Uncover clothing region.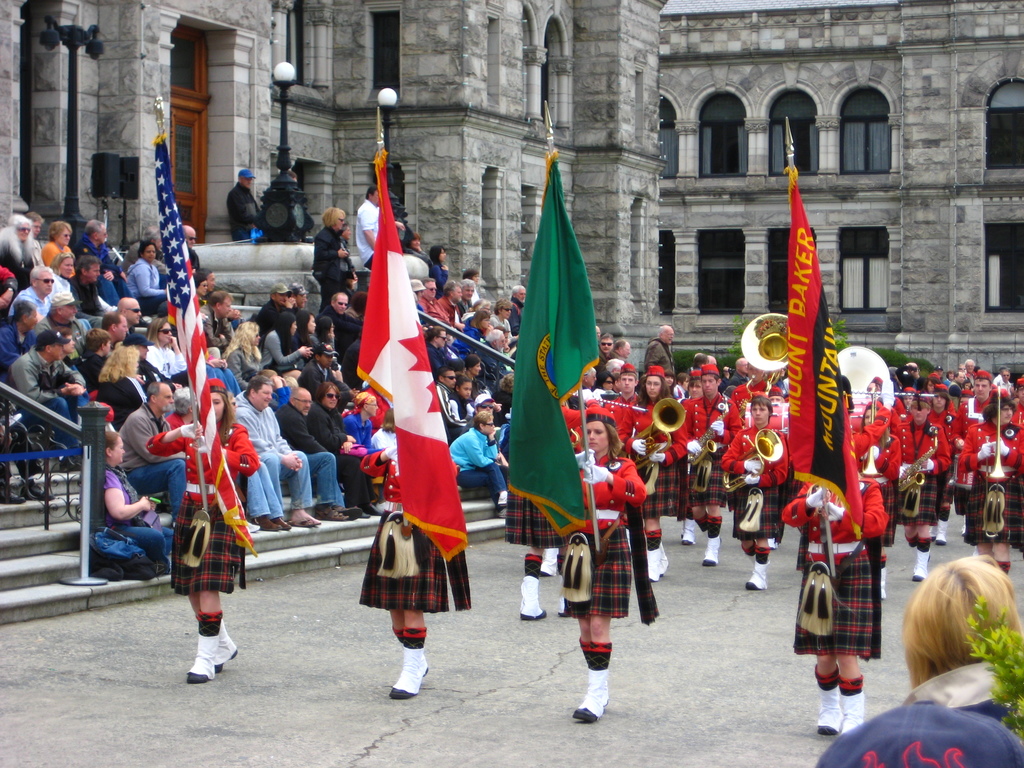
Uncovered: {"left": 710, "top": 419, "right": 790, "bottom": 560}.
